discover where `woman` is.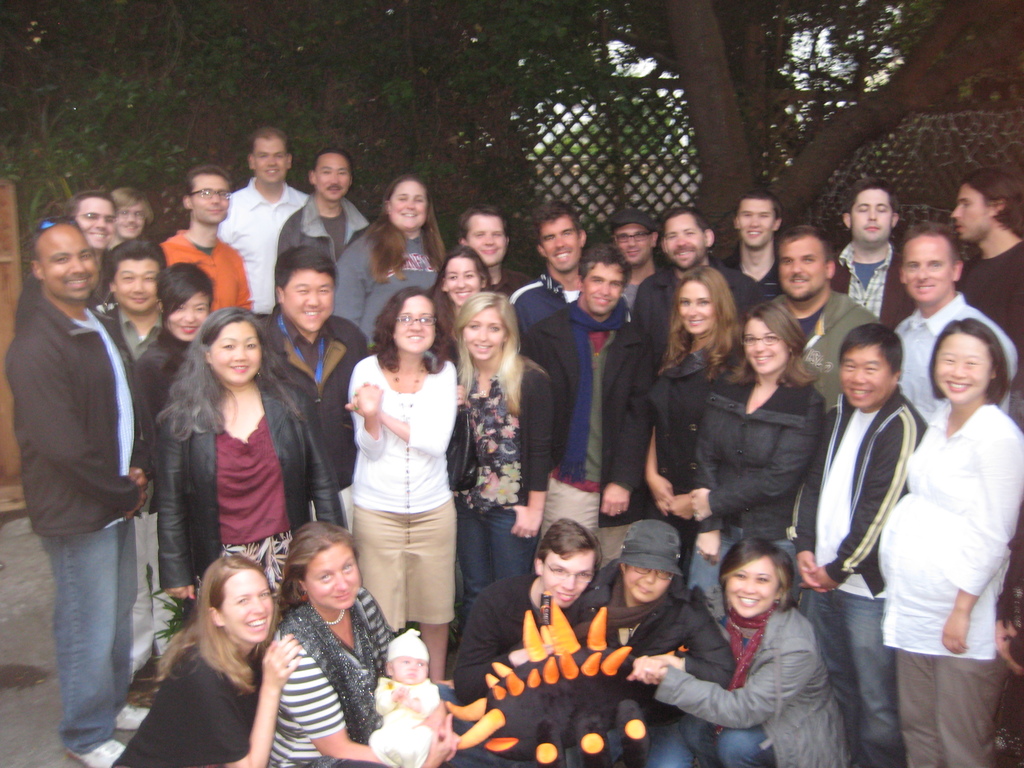
Discovered at 874:316:1023:767.
